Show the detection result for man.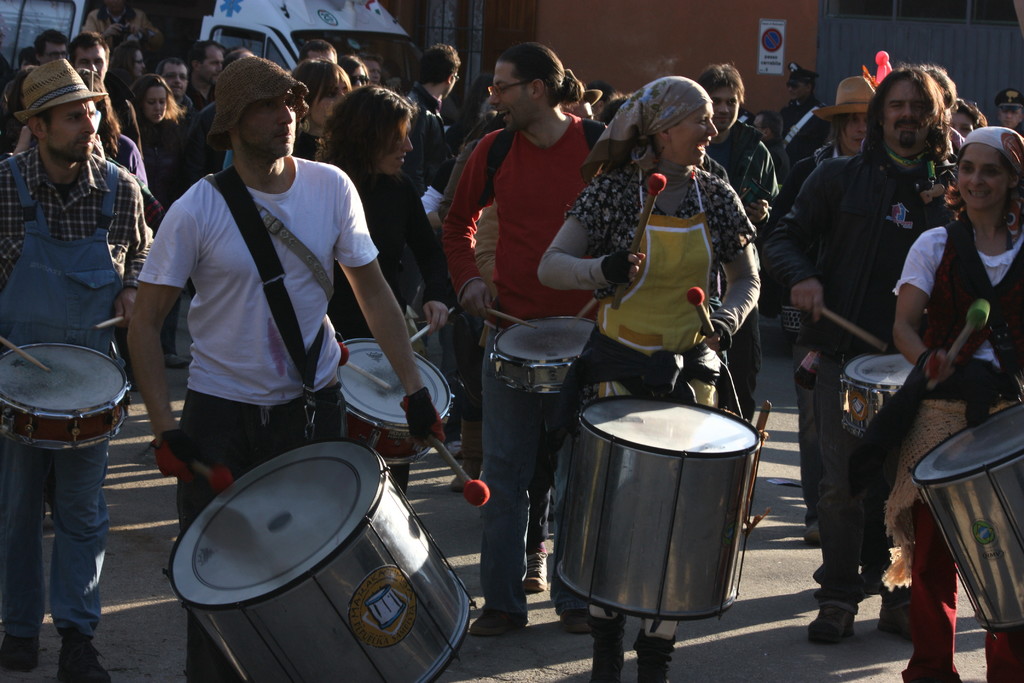
765:64:971:654.
